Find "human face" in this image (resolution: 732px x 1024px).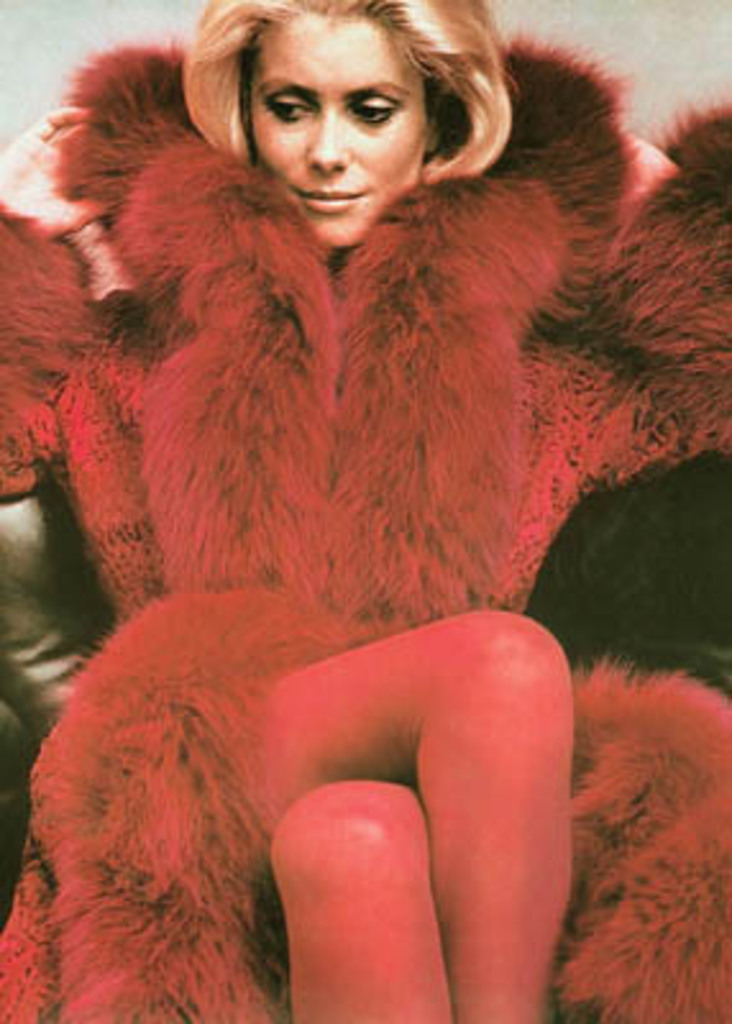
[x1=246, y1=5, x2=422, y2=241].
